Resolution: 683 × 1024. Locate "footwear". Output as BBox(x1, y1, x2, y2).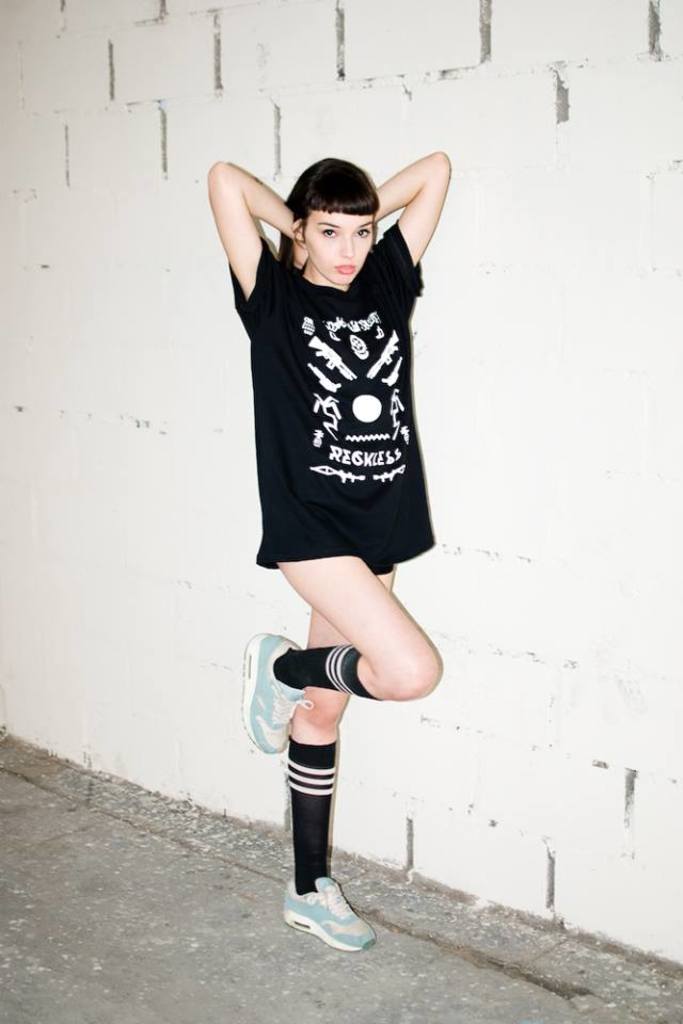
BBox(286, 895, 374, 960).
